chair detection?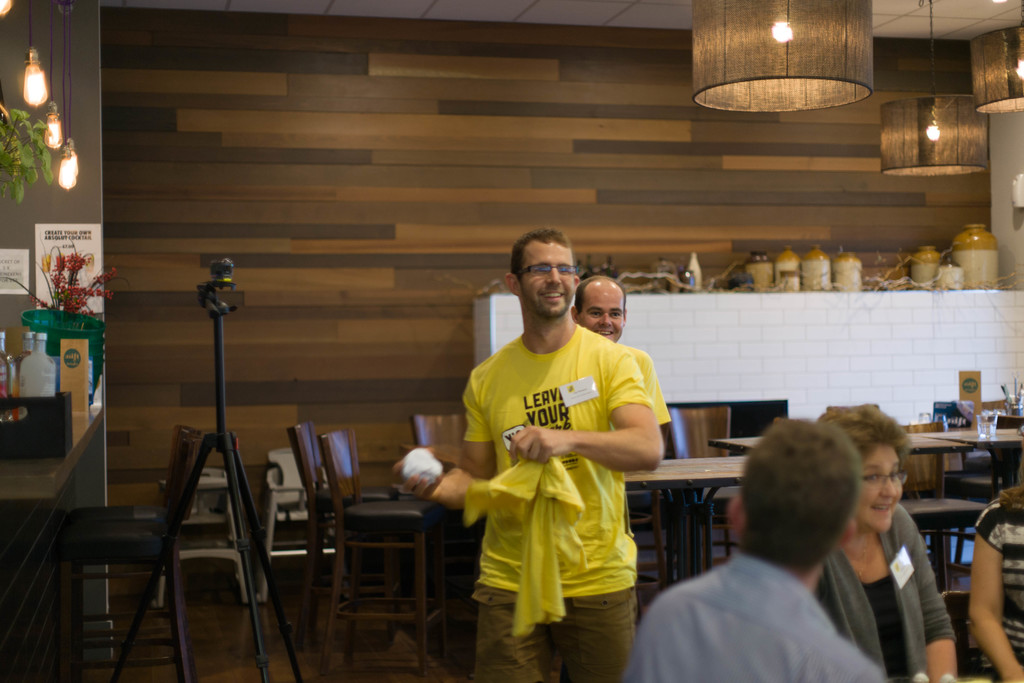
crop(669, 399, 741, 473)
